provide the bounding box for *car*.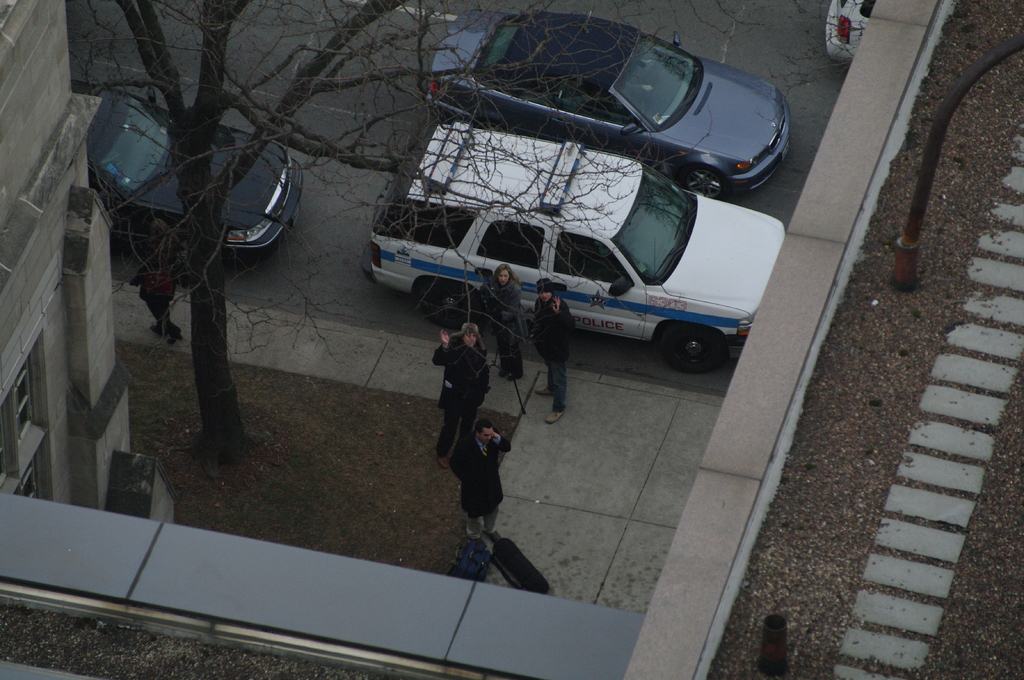
x1=425 y1=8 x2=791 y2=200.
